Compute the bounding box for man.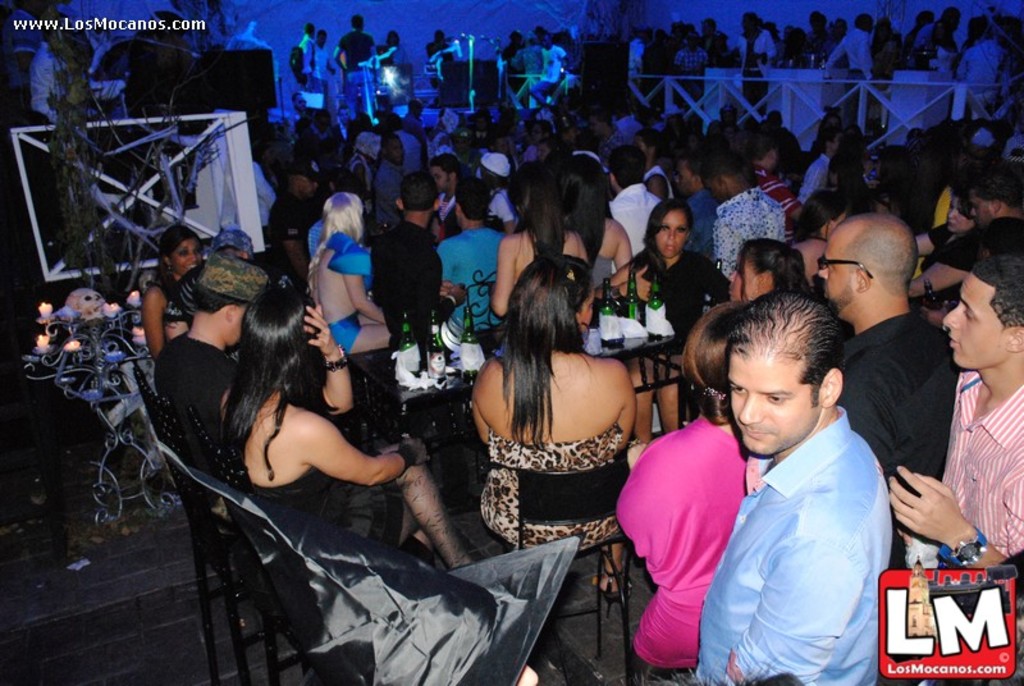
[438, 179, 504, 351].
